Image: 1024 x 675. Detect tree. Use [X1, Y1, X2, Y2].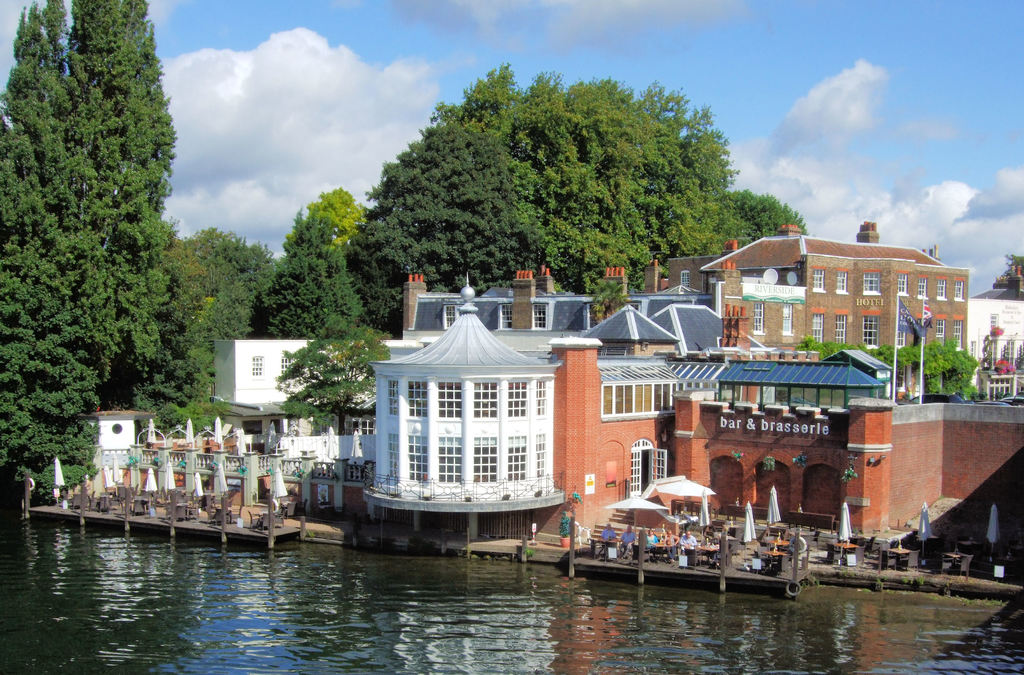
[241, 179, 399, 350].
